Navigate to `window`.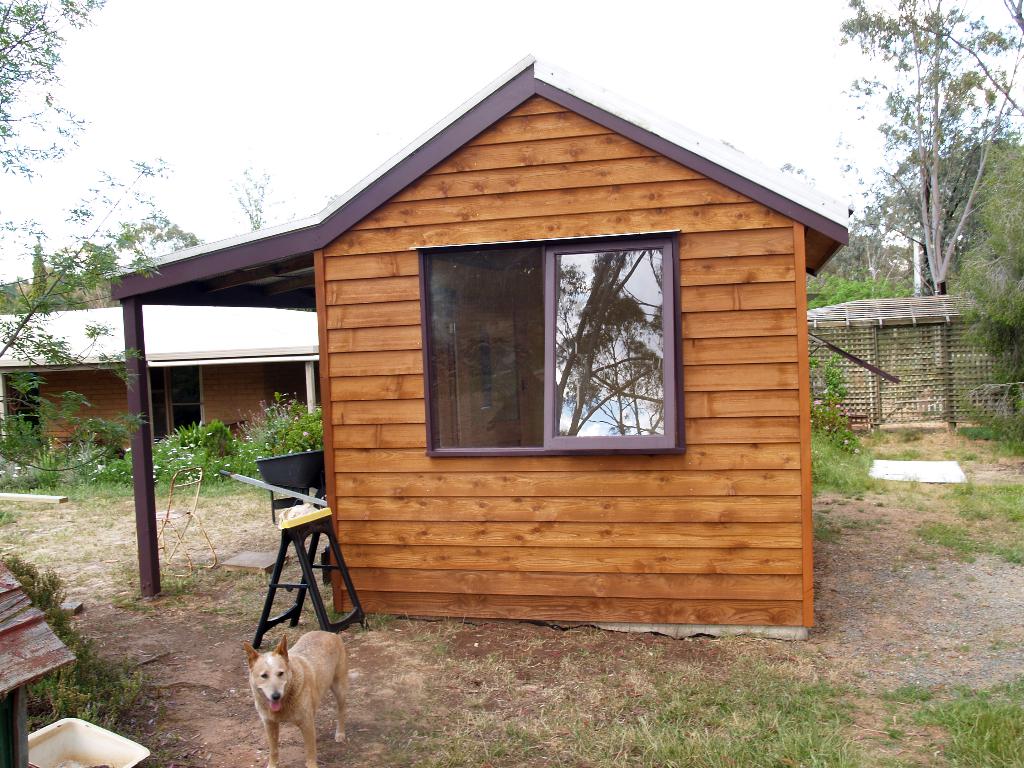
Navigation target: x1=424 y1=241 x2=678 y2=456.
